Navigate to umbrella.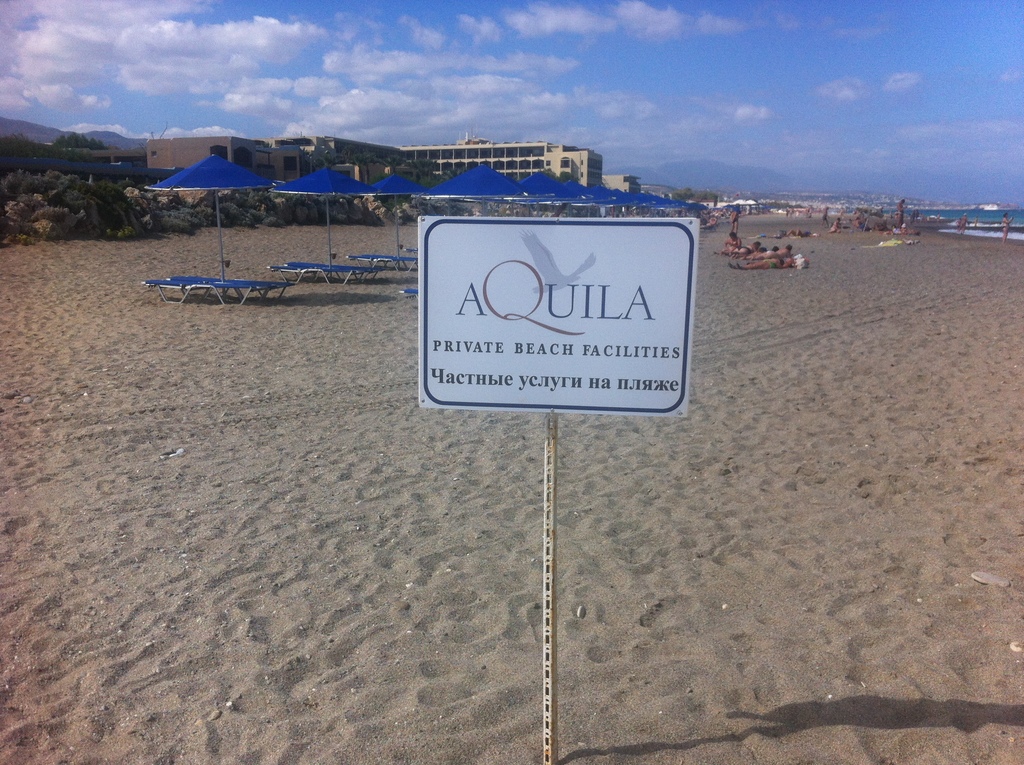
Navigation target: <bbox>367, 170, 422, 266</bbox>.
